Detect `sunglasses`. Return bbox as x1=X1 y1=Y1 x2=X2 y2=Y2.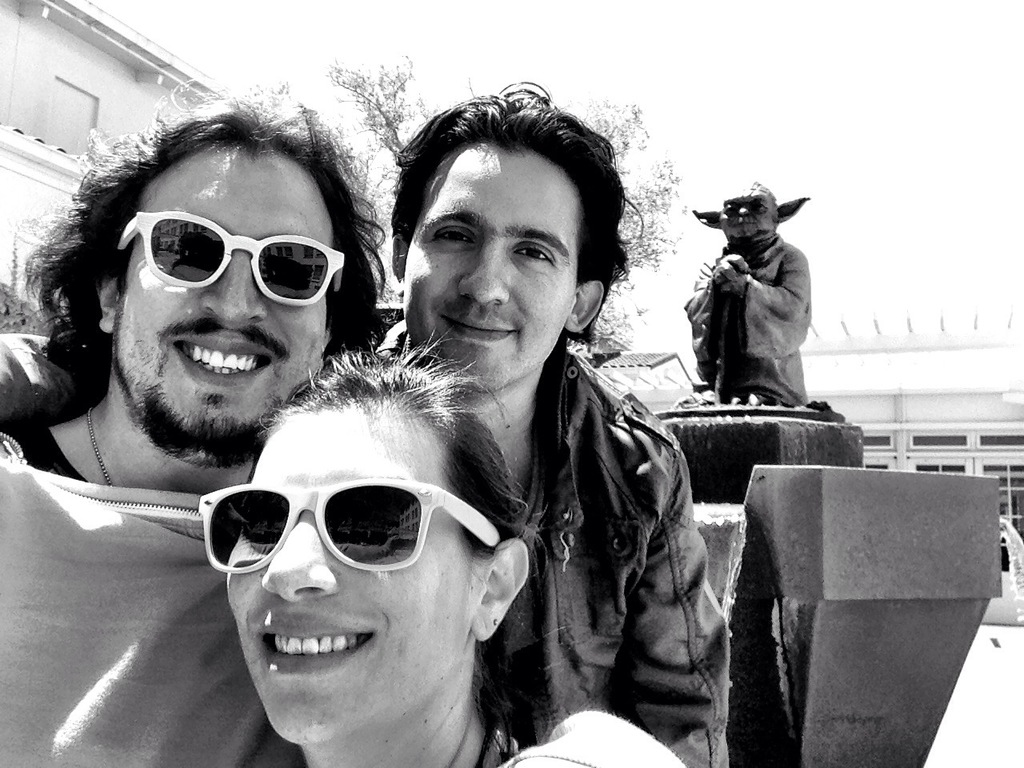
x1=114 y1=211 x2=347 y2=306.
